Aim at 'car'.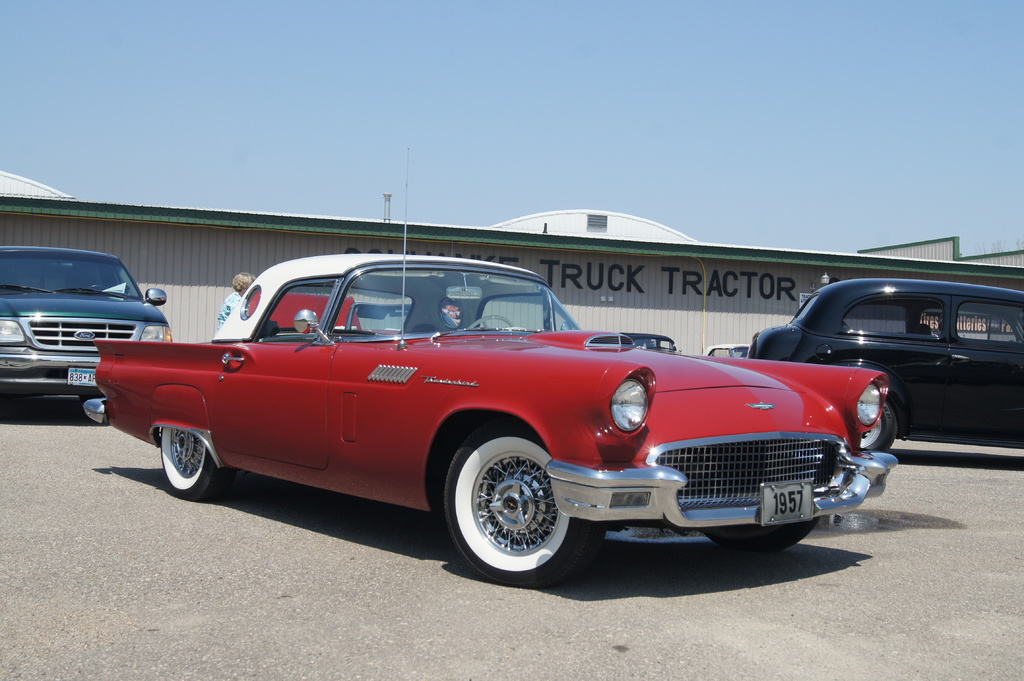
Aimed at bbox(0, 241, 169, 423).
